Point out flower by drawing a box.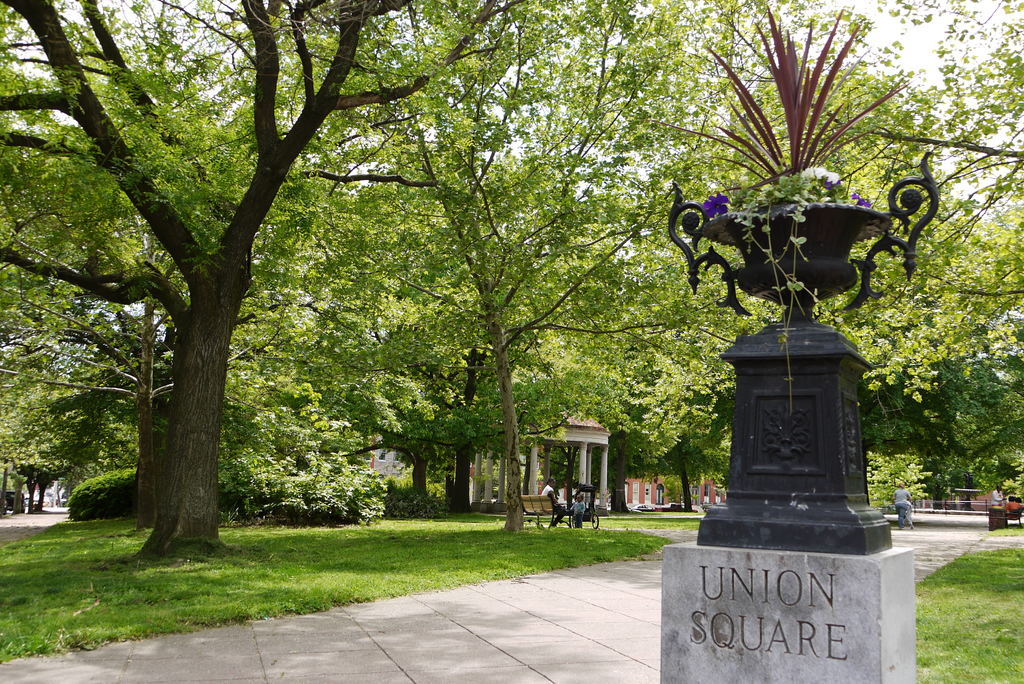
[x1=822, y1=178, x2=841, y2=190].
